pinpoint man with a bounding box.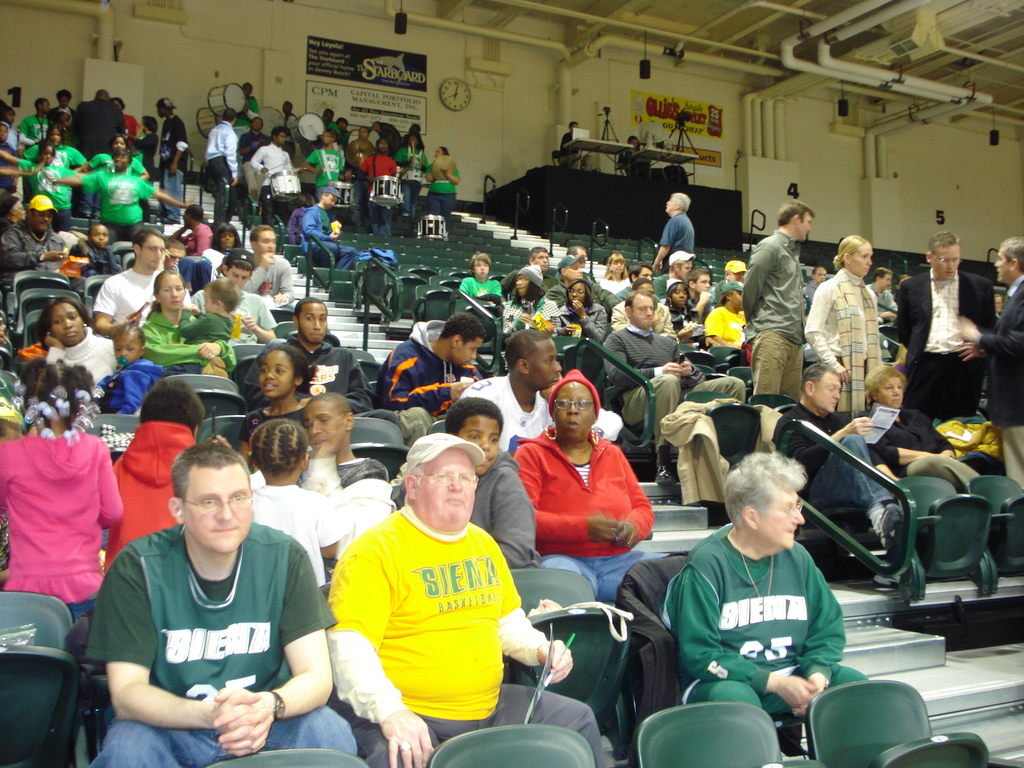
<bbox>92, 226, 195, 332</bbox>.
